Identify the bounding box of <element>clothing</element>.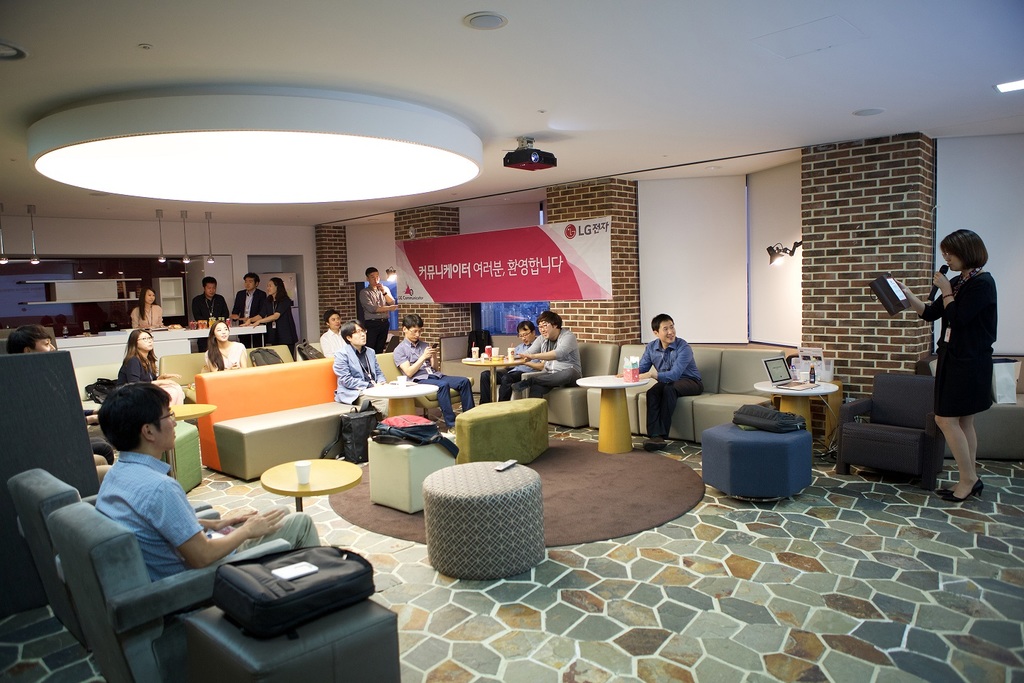
233/287/266/348.
